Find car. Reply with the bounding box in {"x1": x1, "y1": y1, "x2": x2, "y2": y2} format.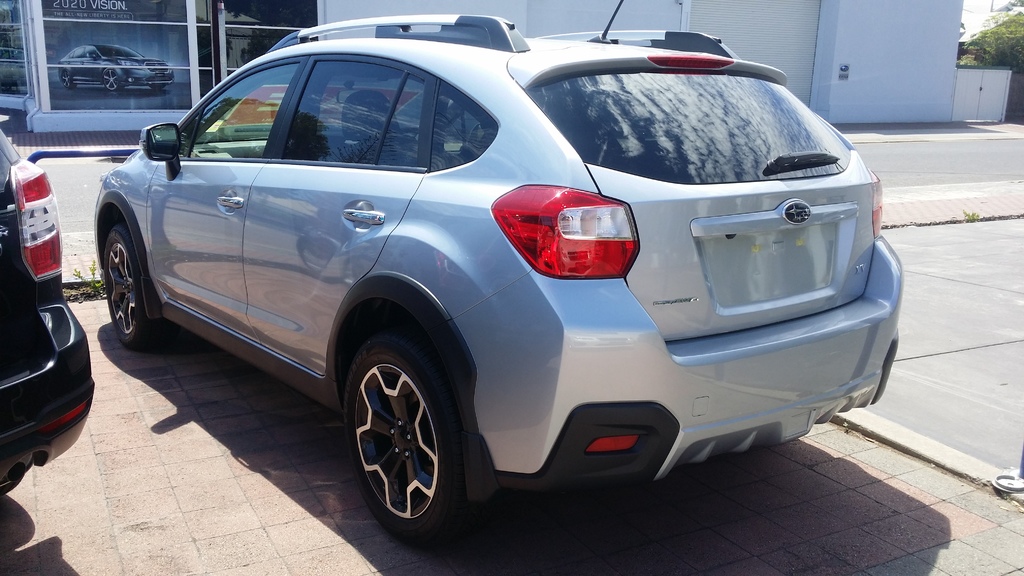
{"x1": 54, "y1": 44, "x2": 175, "y2": 86}.
